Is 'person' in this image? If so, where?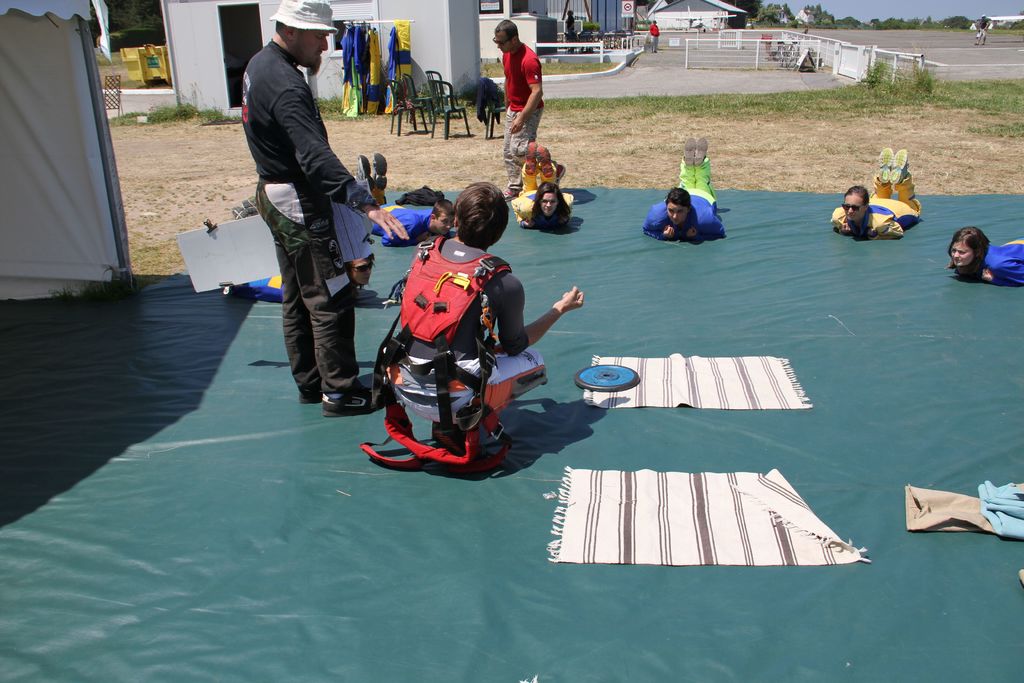
Yes, at 246, 0, 378, 442.
